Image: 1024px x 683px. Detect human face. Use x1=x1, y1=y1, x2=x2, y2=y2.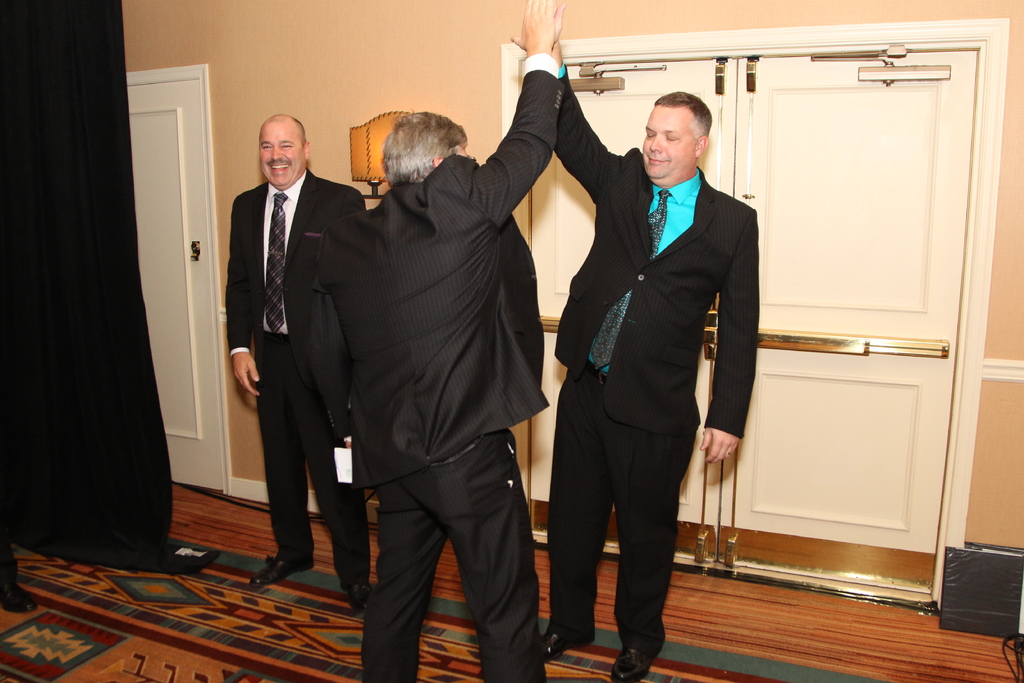
x1=260, y1=130, x2=303, y2=186.
